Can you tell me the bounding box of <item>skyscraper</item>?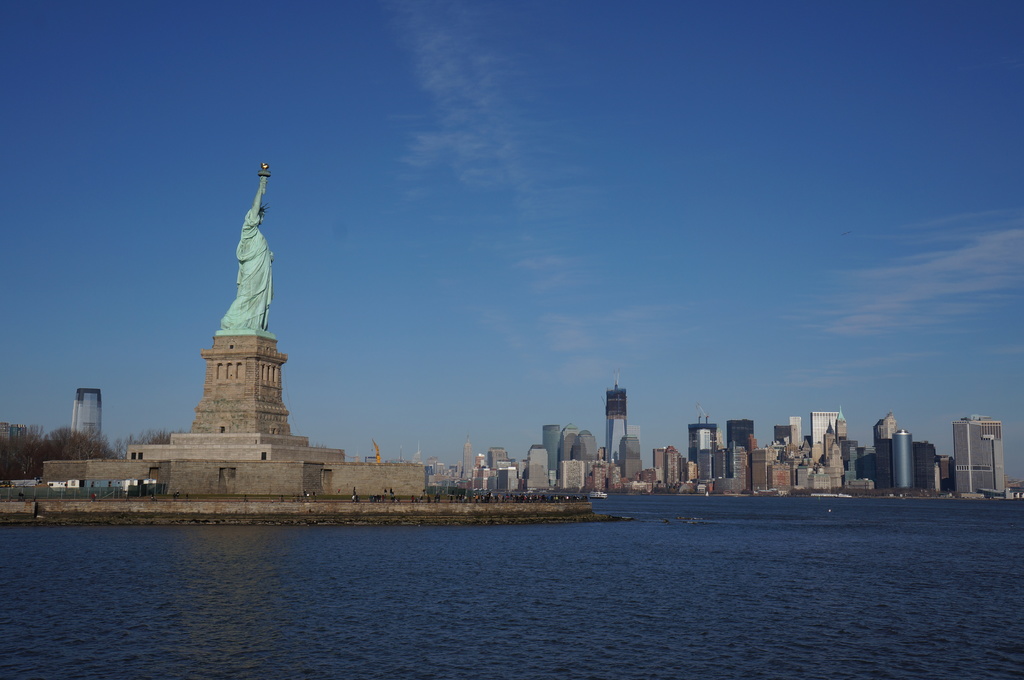
x1=540, y1=424, x2=558, y2=468.
